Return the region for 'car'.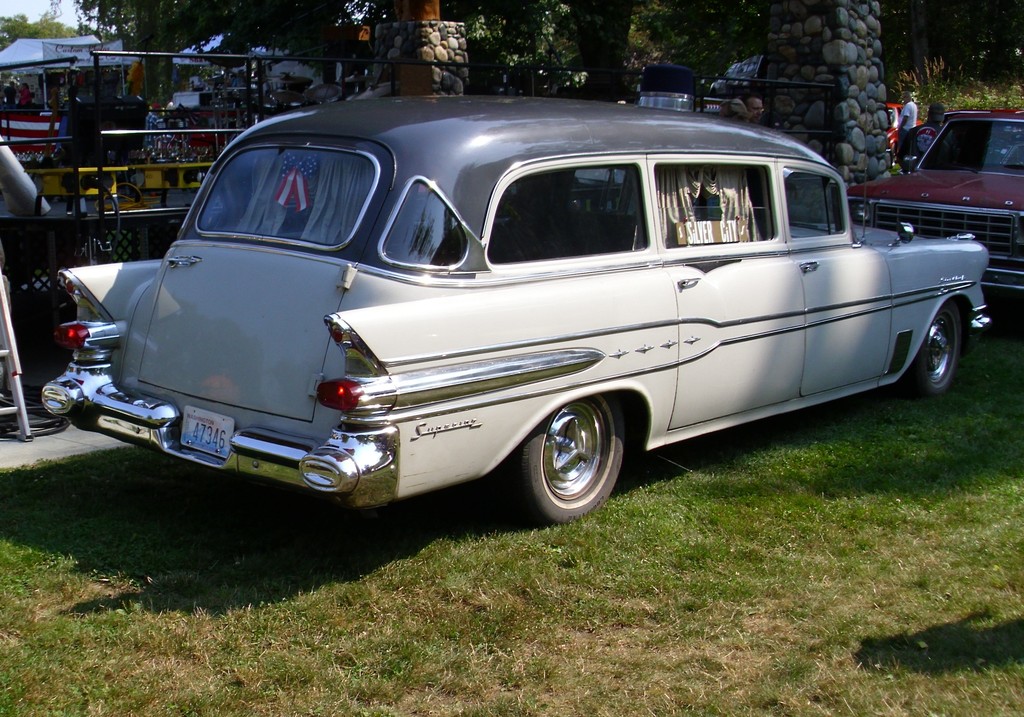
region(881, 108, 940, 161).
